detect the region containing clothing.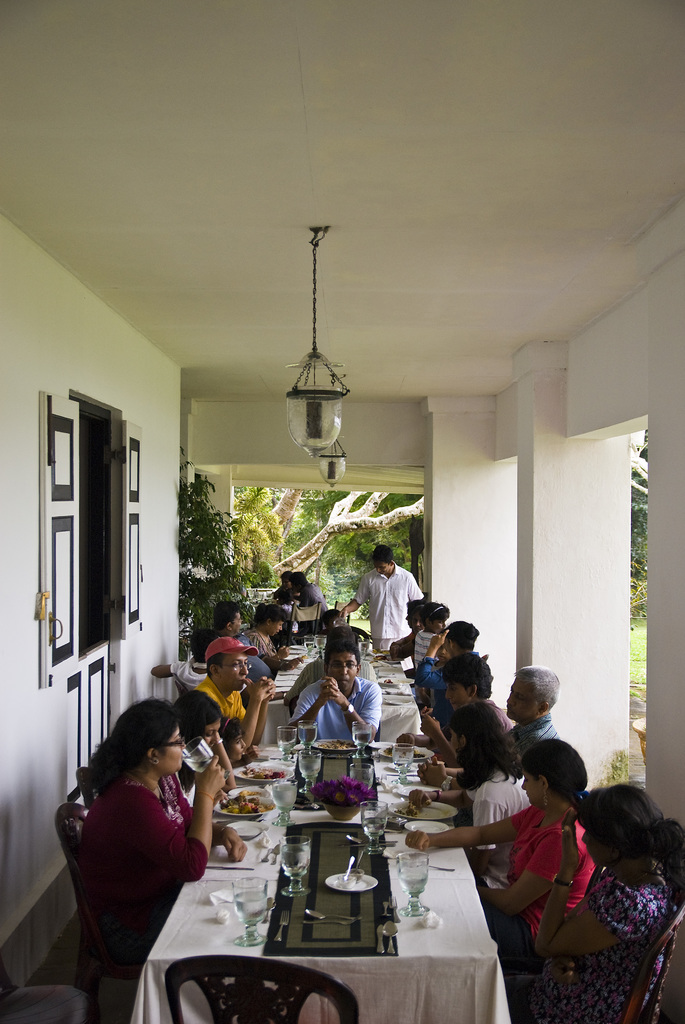
Rect(287, 673, 381, 740).
